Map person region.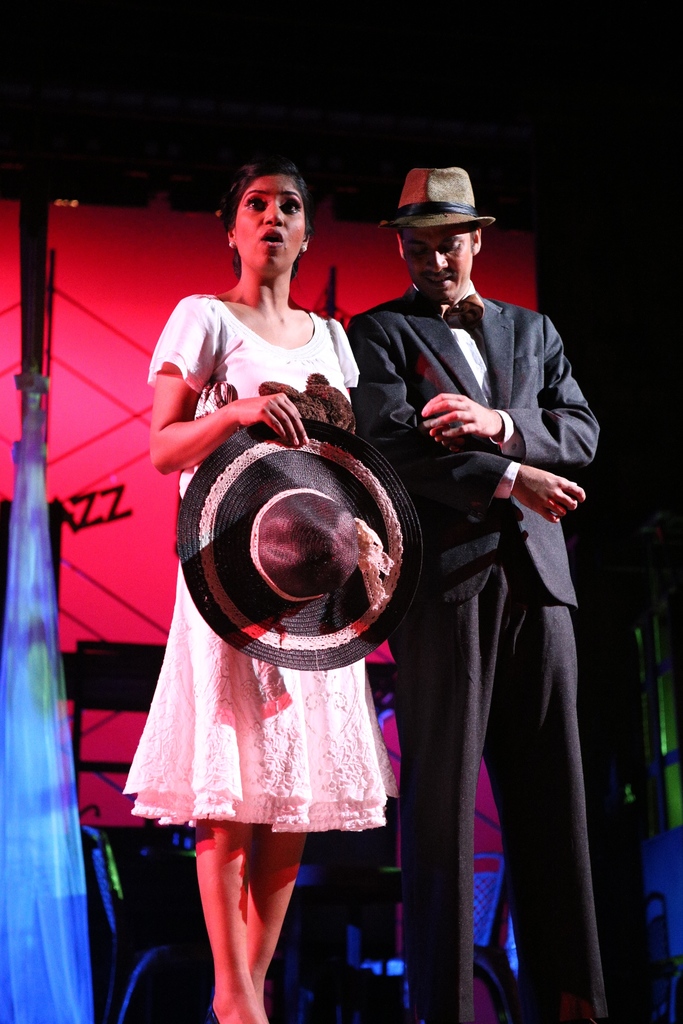
Mapped to rect(365, 200, 599, 970).
